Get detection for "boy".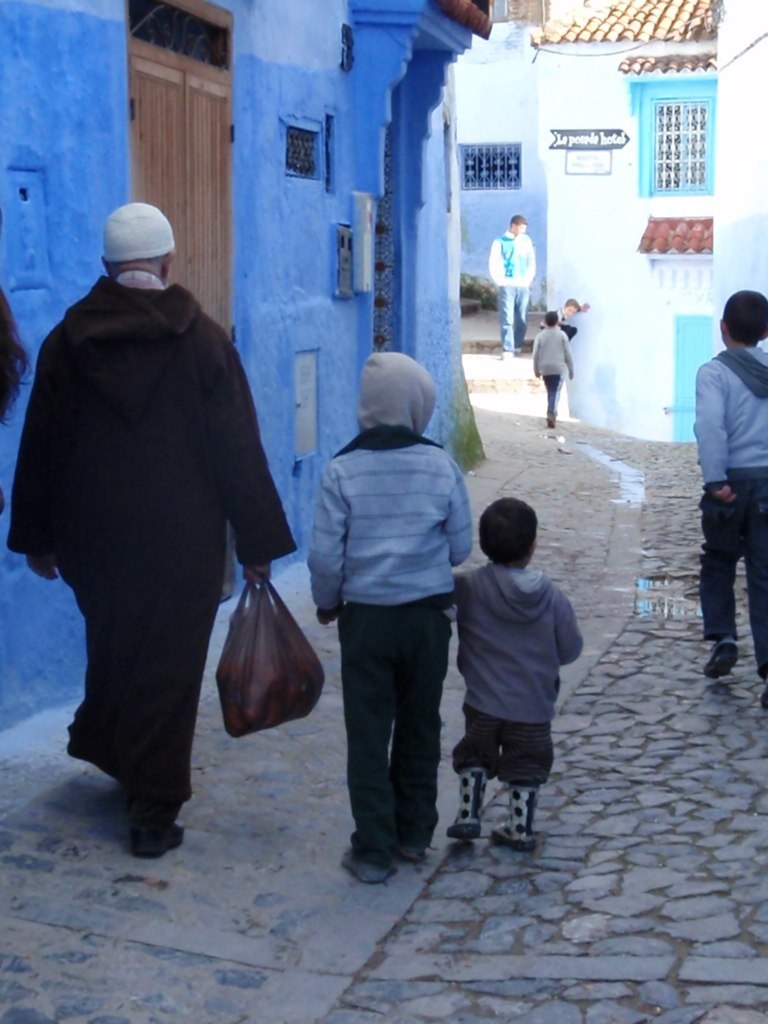
Detection: bbox(532, 311, 571, 424).
